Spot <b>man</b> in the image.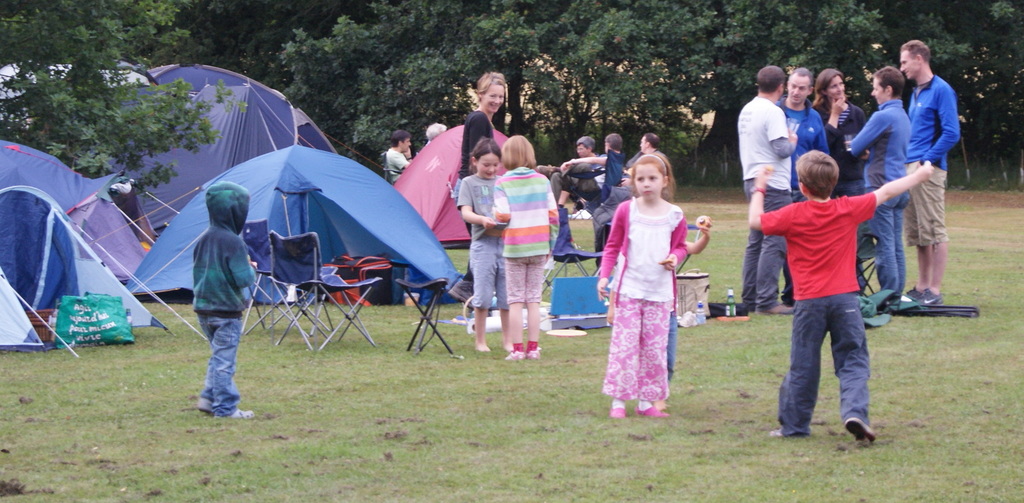
<b>man</b> found at x1=386 y1=128 x2=411 y2=184.
